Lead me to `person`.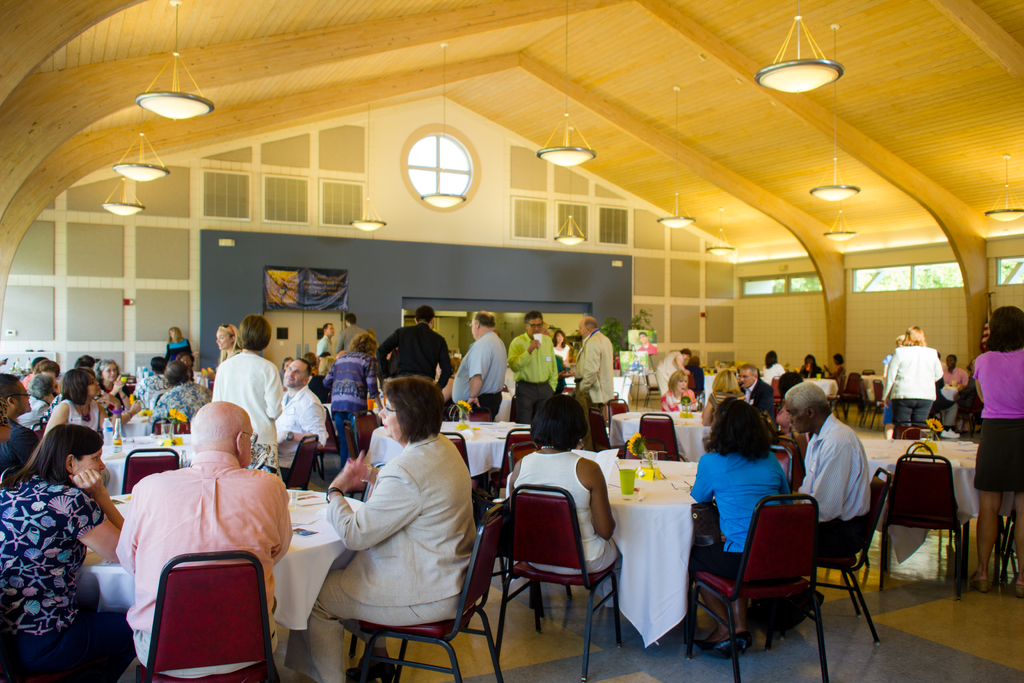
Lead to (937, 359, 984, 414).
